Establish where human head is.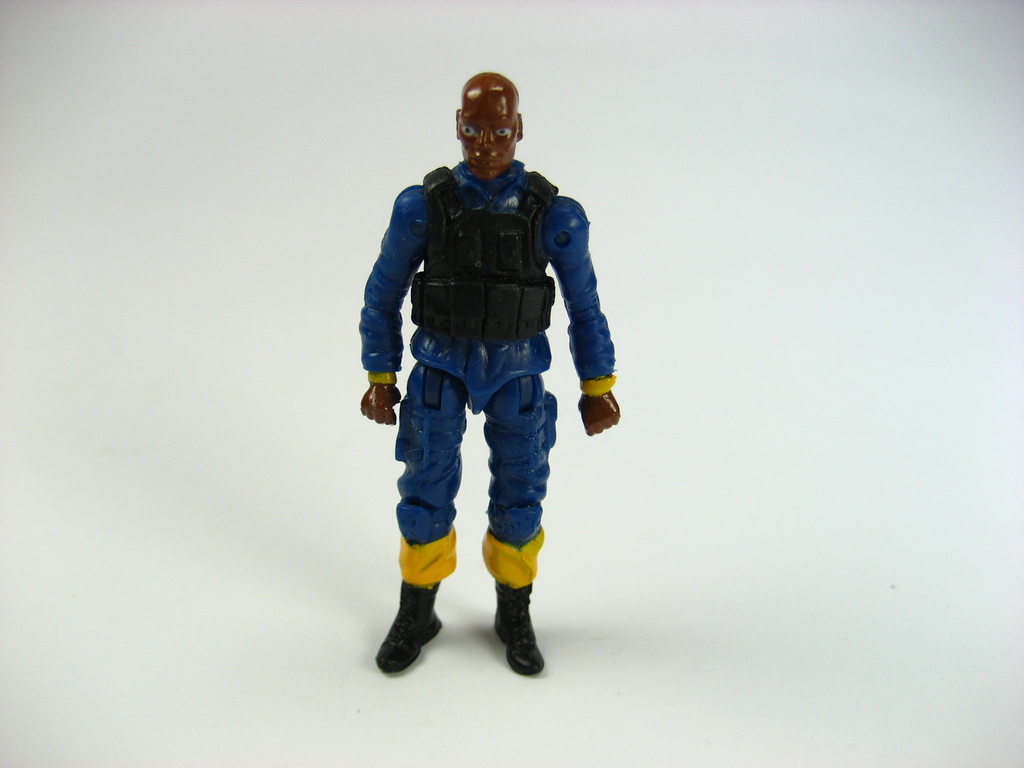
Established at bbox(435, 71, 534, 171).
